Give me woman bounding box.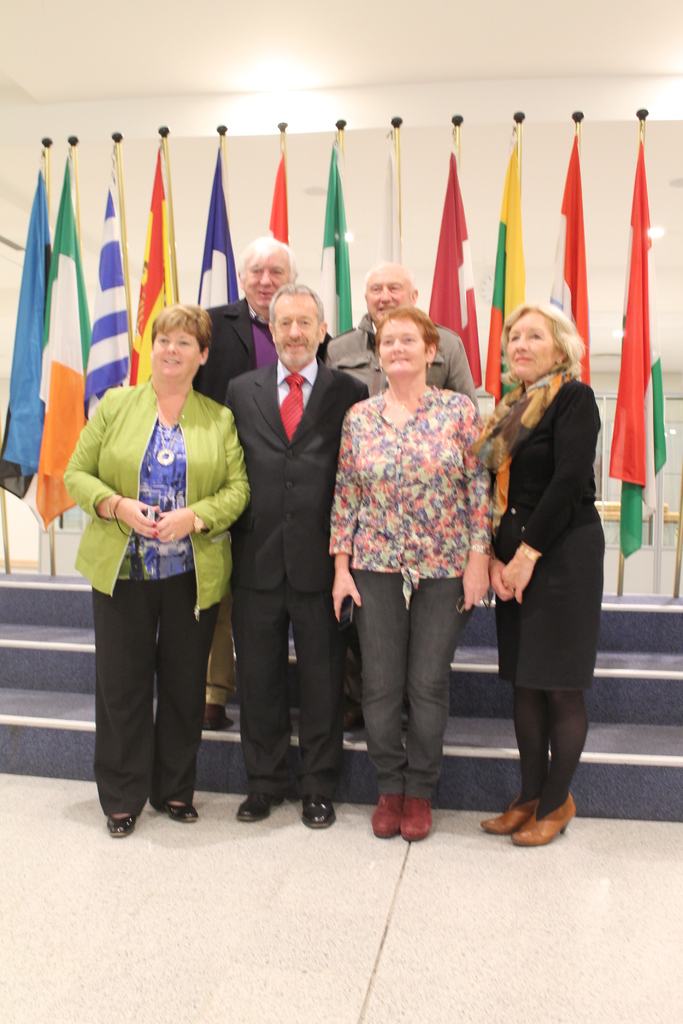
474,300,611,854.
